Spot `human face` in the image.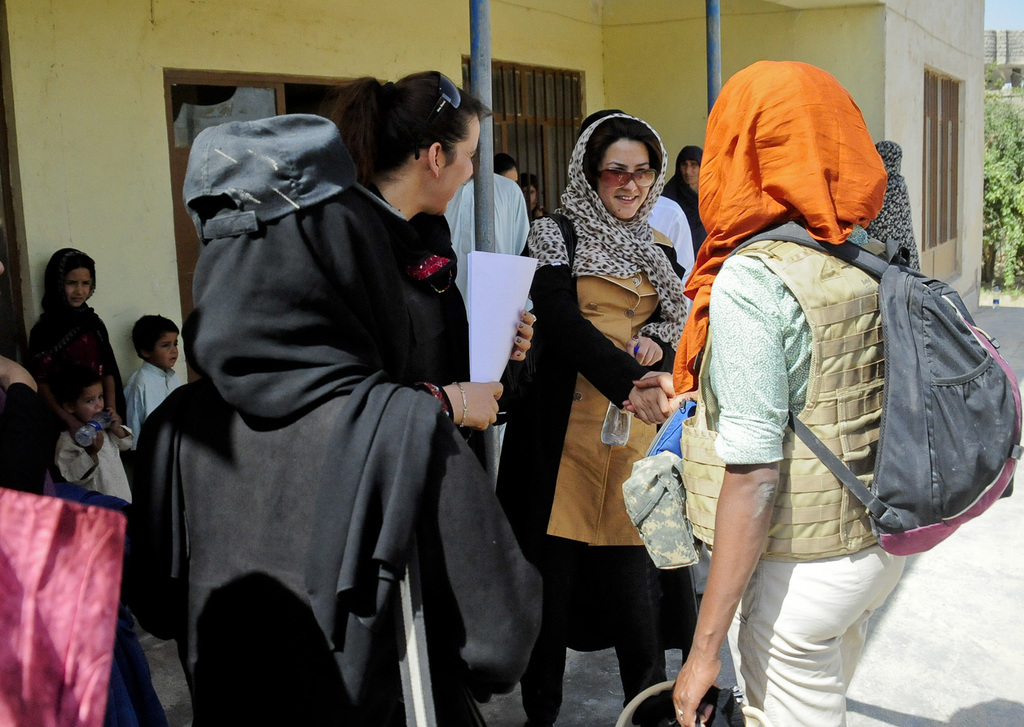
`human face` found at rect(151, 334, 181, 370).
